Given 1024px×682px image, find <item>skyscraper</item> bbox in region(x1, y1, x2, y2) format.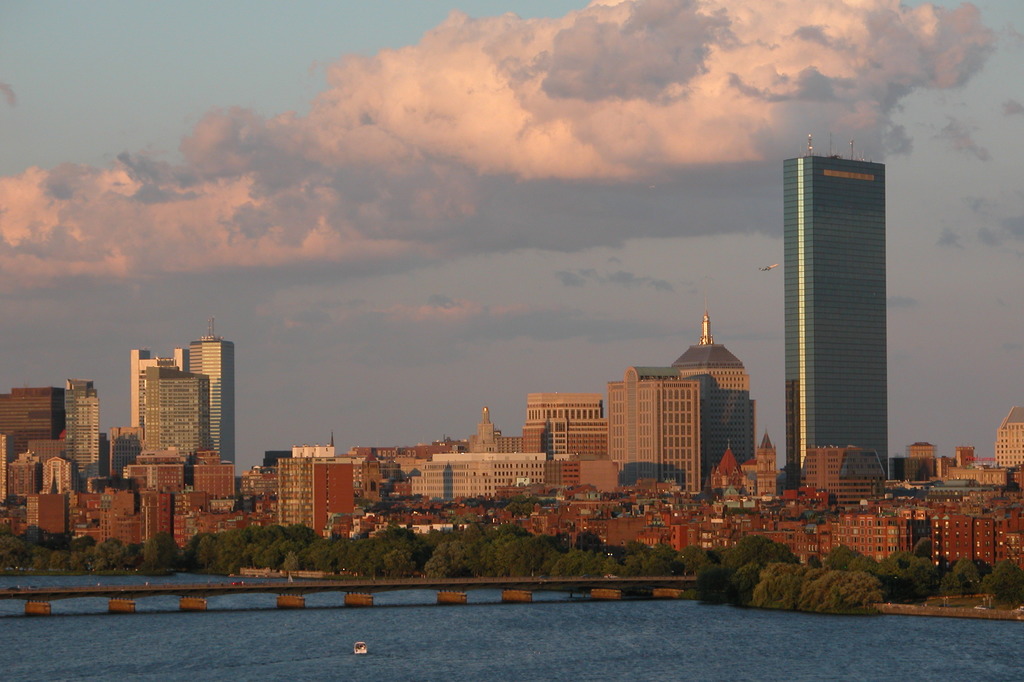
region(1, 388, 54, 467).
